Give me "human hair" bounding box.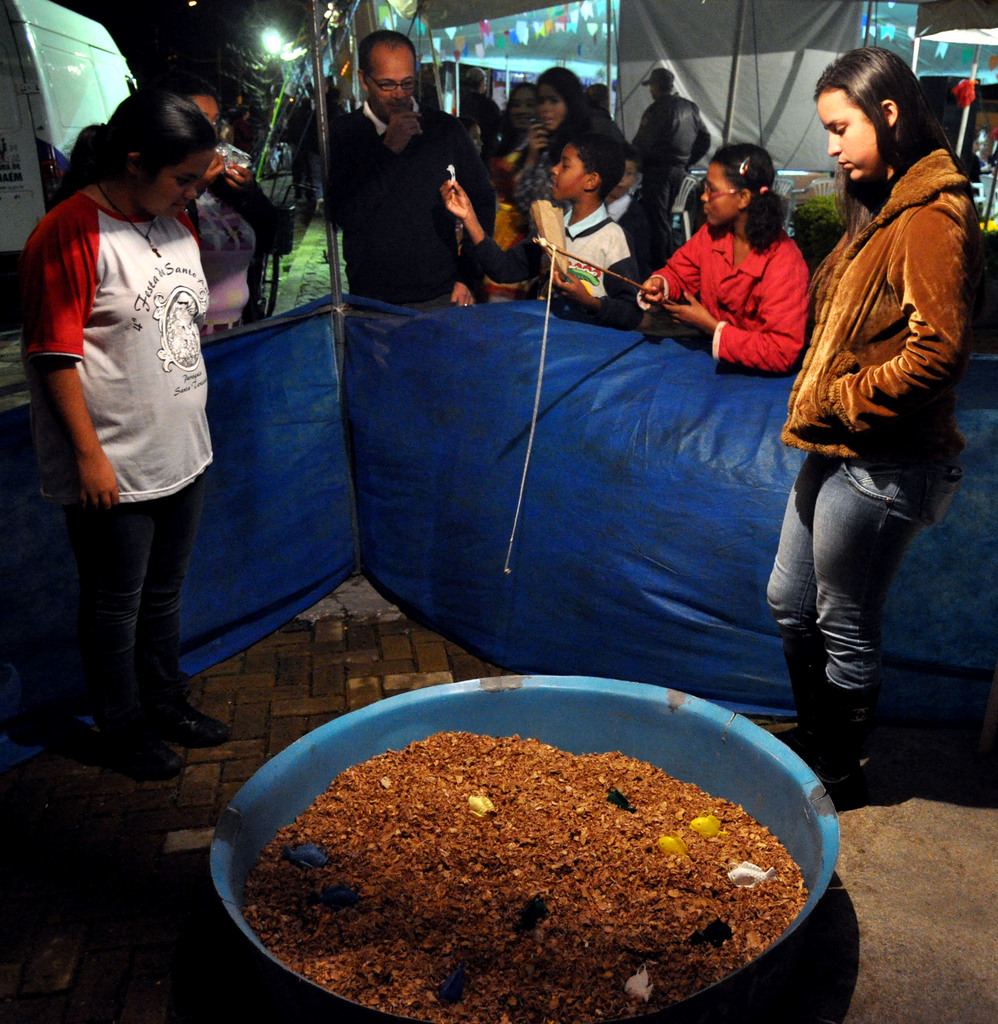
(709,142,785,258).
